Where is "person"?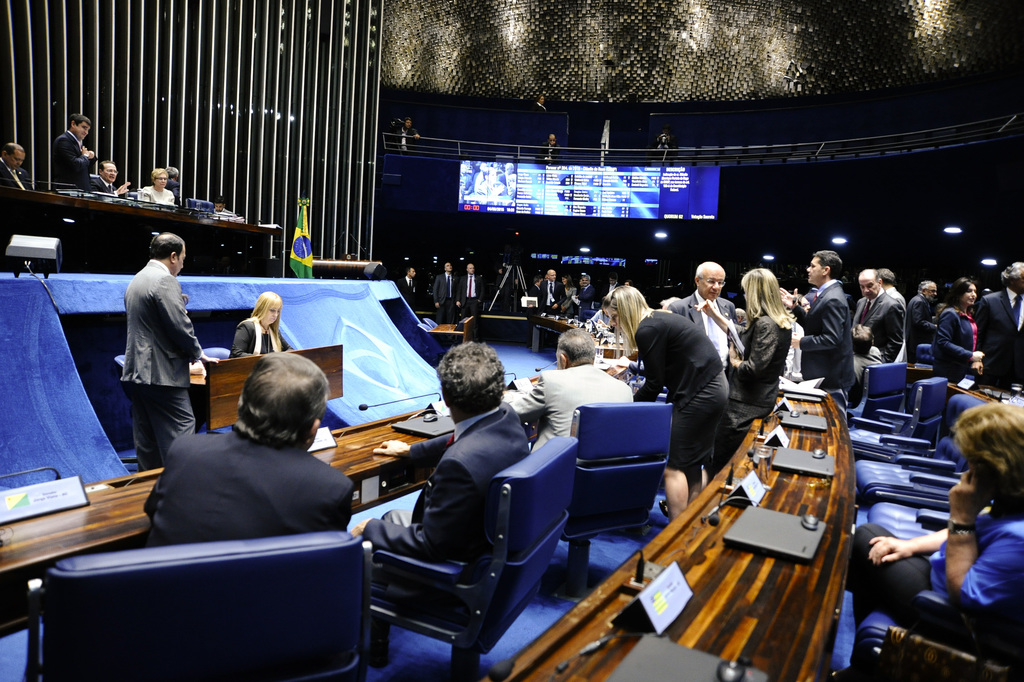
{"x1": 215, "y1": 195, "x2": 241, "y2": 220}.
